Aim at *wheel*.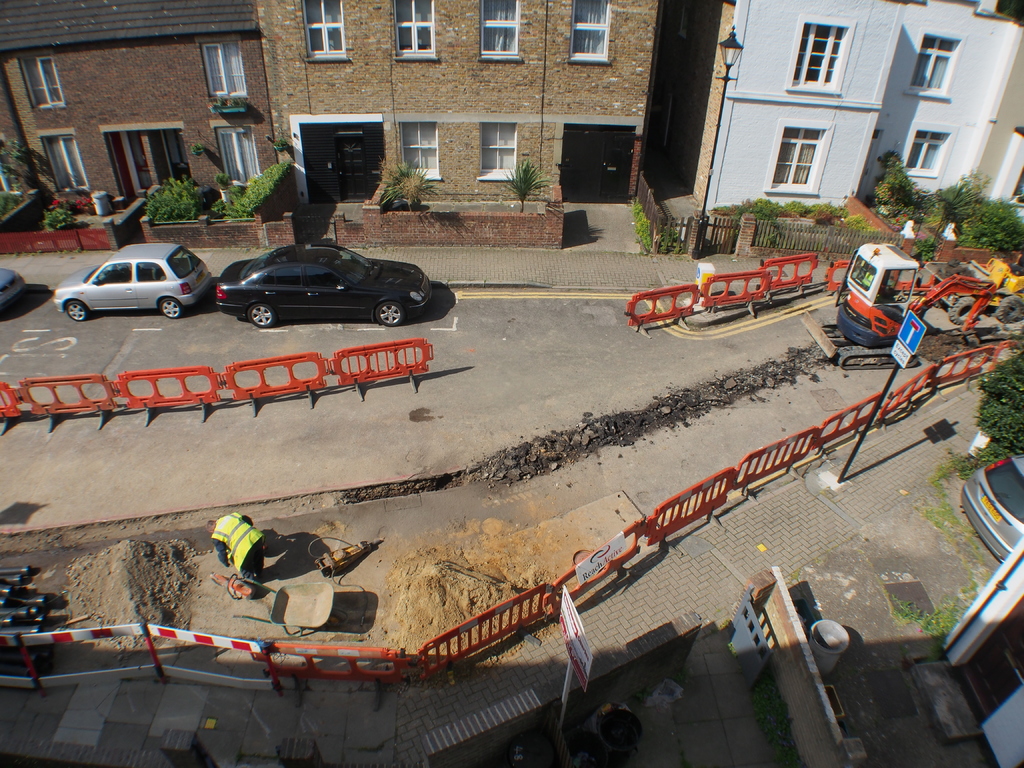
Aimed at [left=996, top=294, right=1023, bottom=323].
